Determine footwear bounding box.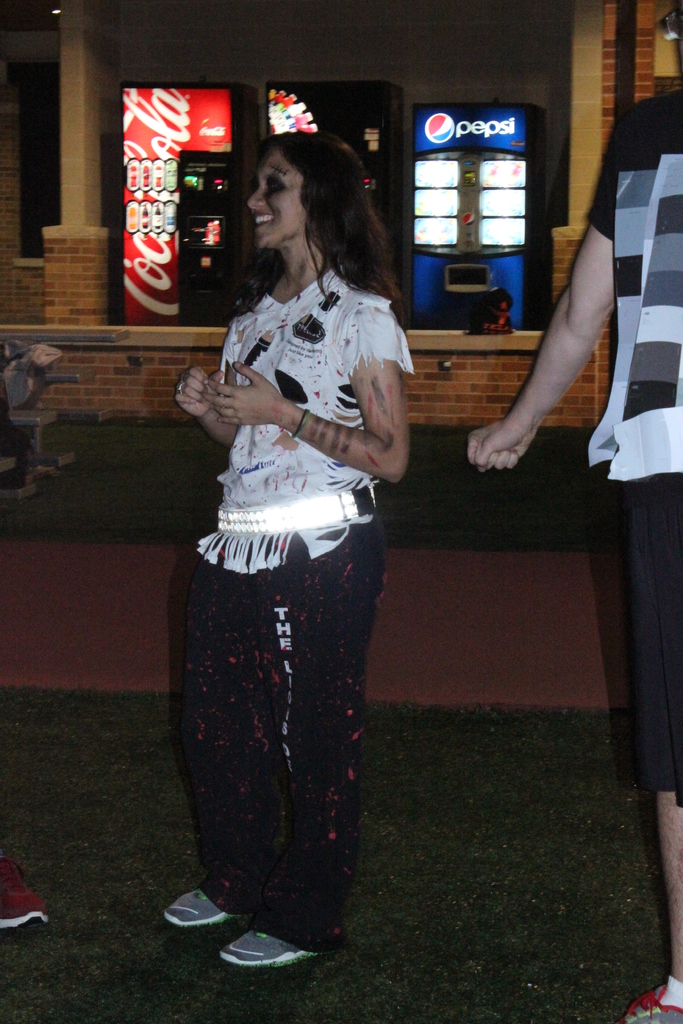
Determined: (left=621, top=982, right=682, bottom=1023).
